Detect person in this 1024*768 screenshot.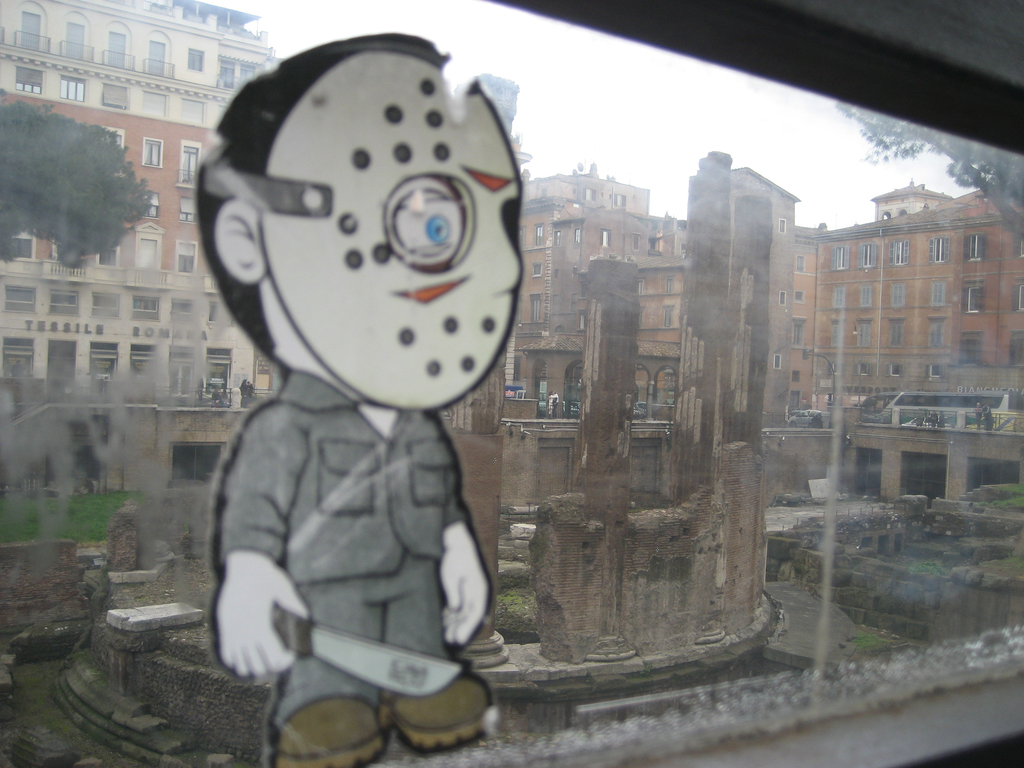
Detection: (547,390,561,424).
